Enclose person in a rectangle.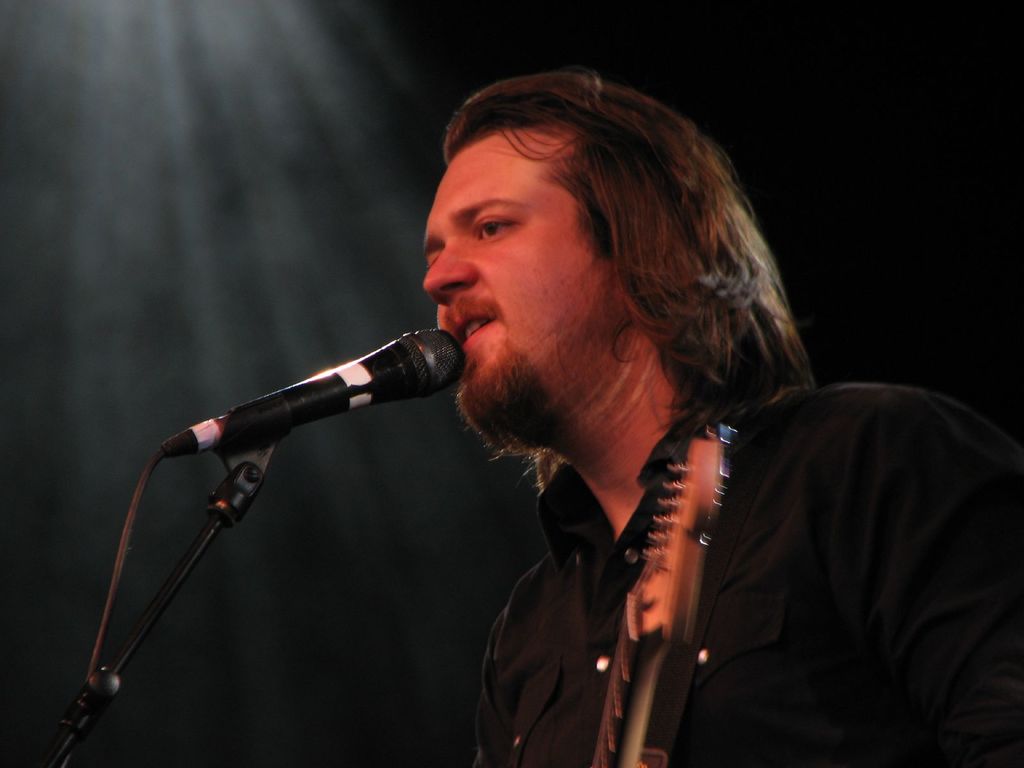
<region>321, 90, 966, 758</region>.
